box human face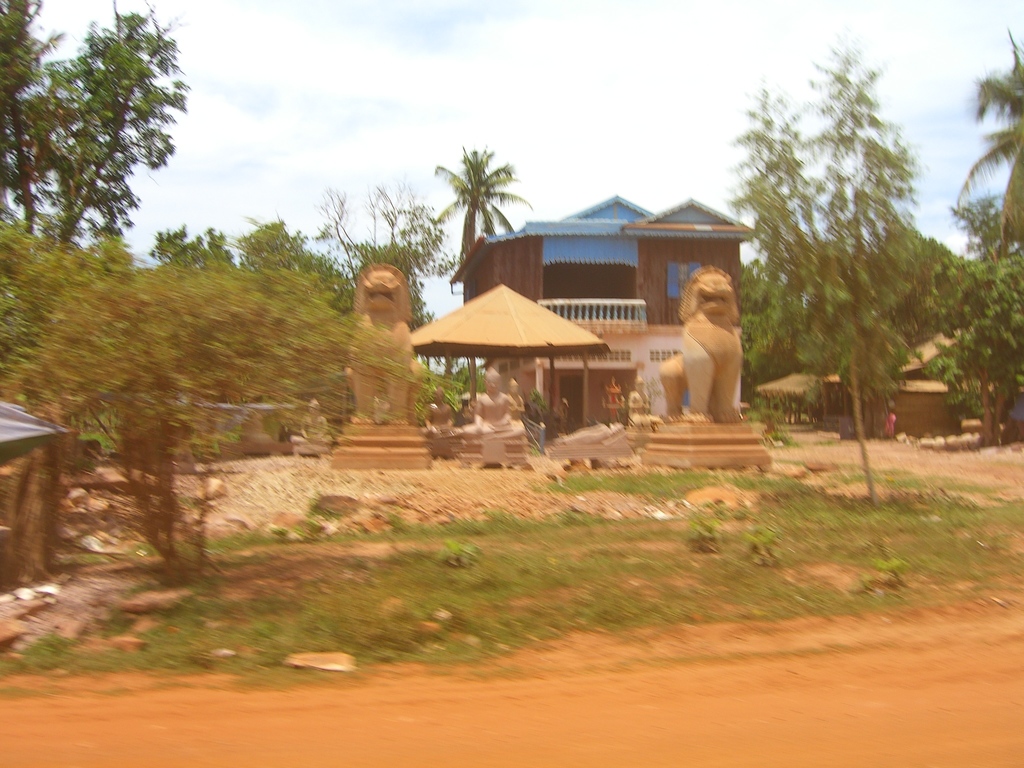
Rect(485, 375, 500, 392)
